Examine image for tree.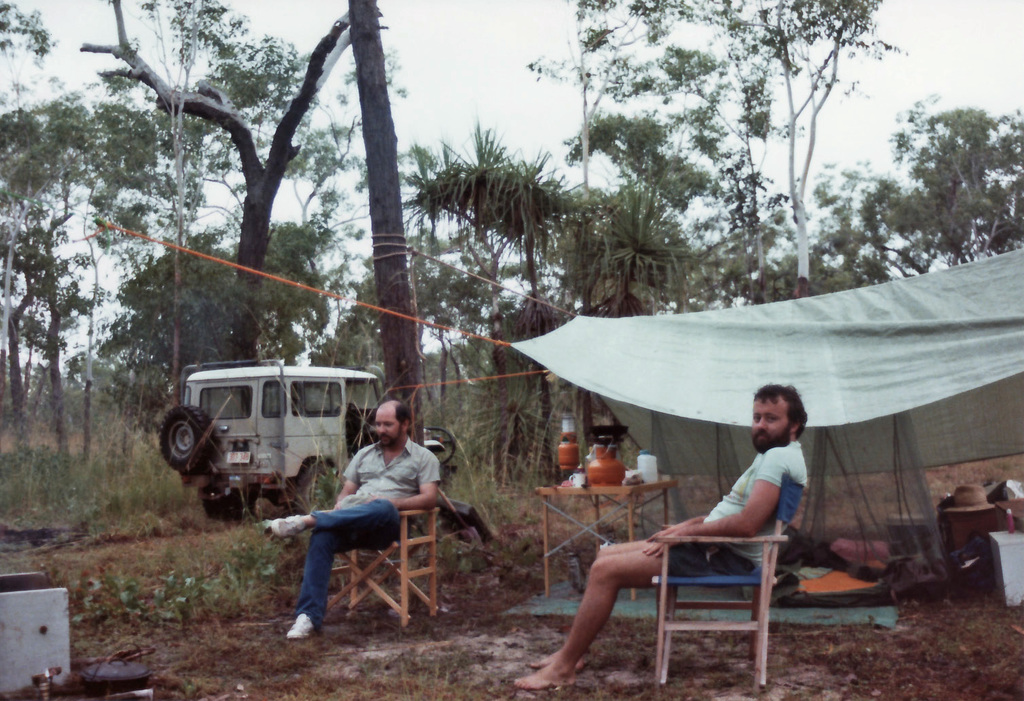
Examination result: pyautogui.locateOnScreen(334, 0, 441, 416).
